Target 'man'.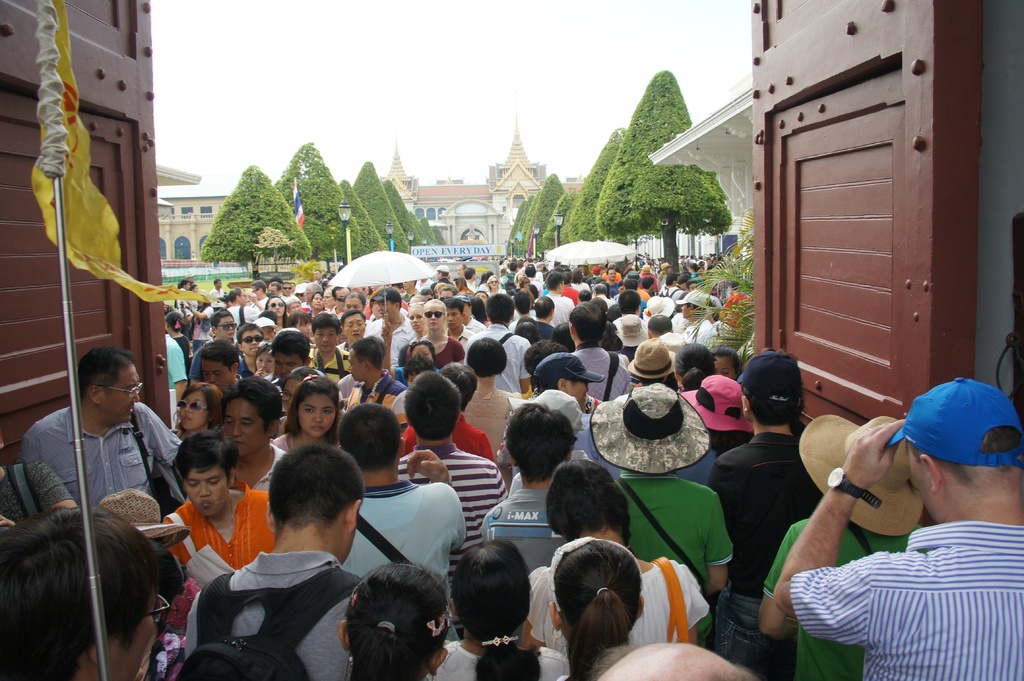
Target region: (left=21, top=346, right=198, bottom=515).
